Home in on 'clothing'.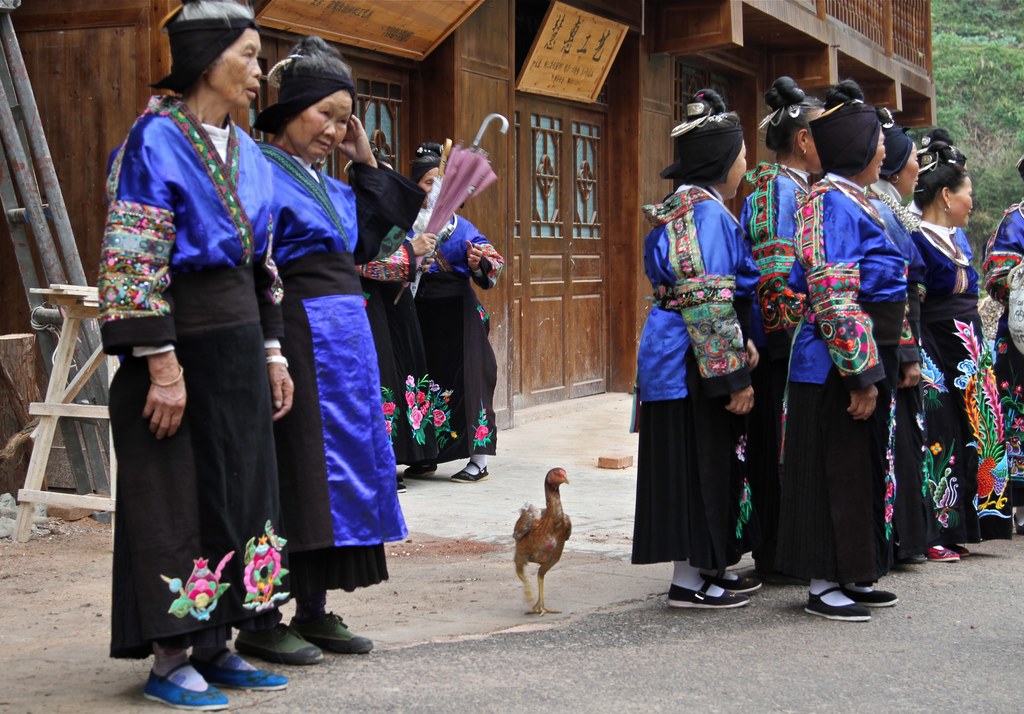
Homed in at 982,203,1023,521.
